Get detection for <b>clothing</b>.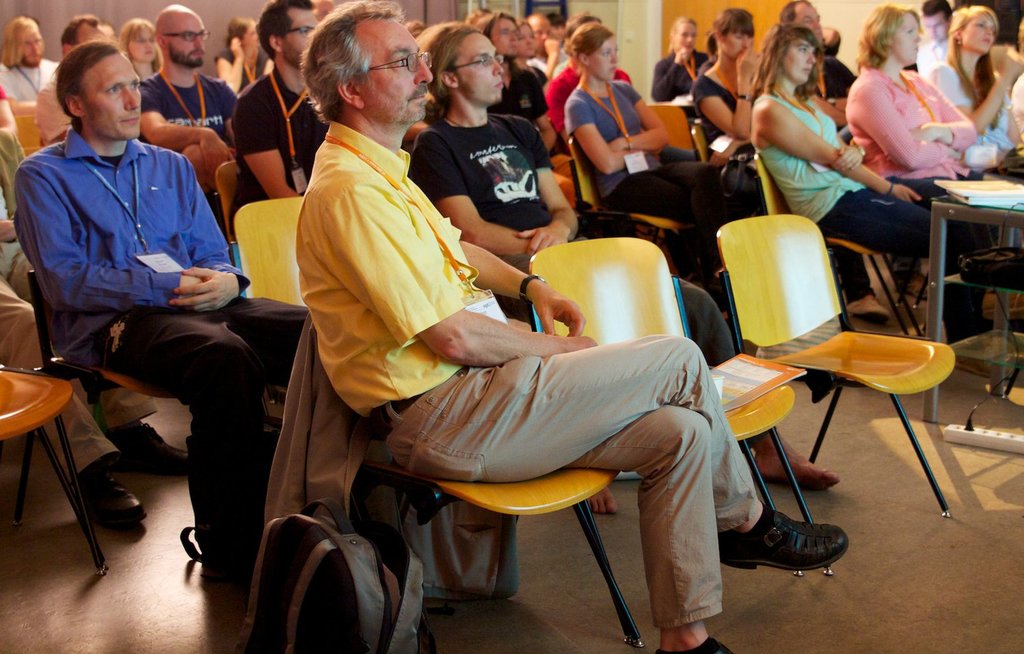
Detection: (left=0, top=127, right=158, bottom=482).
